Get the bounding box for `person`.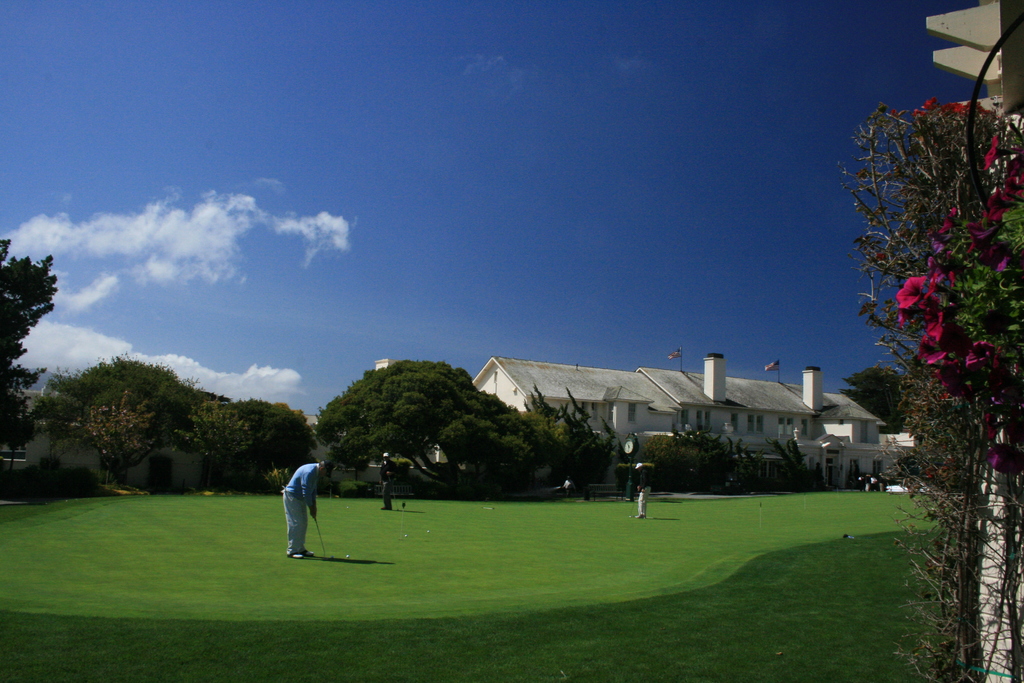
box=[278, 461, 333, 558].
